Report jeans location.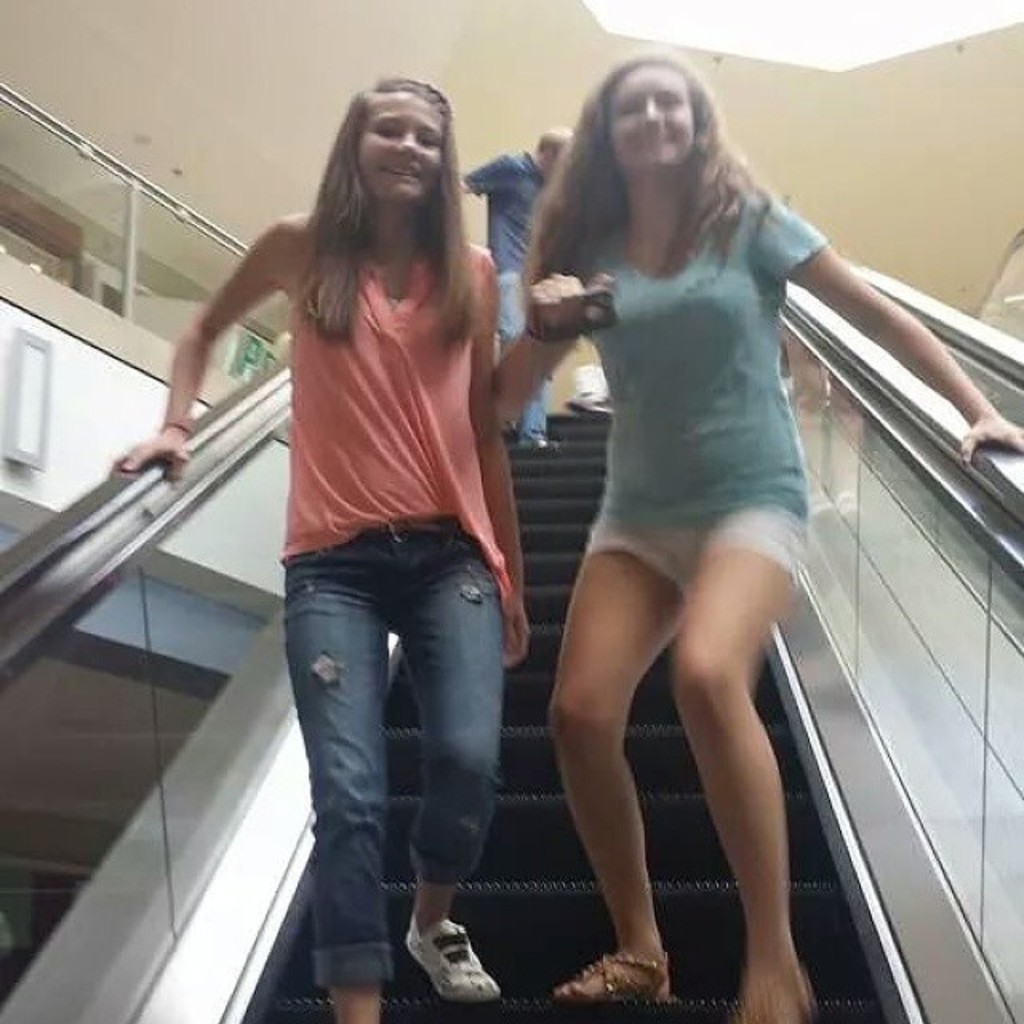
Report: 272,542,538,966.
